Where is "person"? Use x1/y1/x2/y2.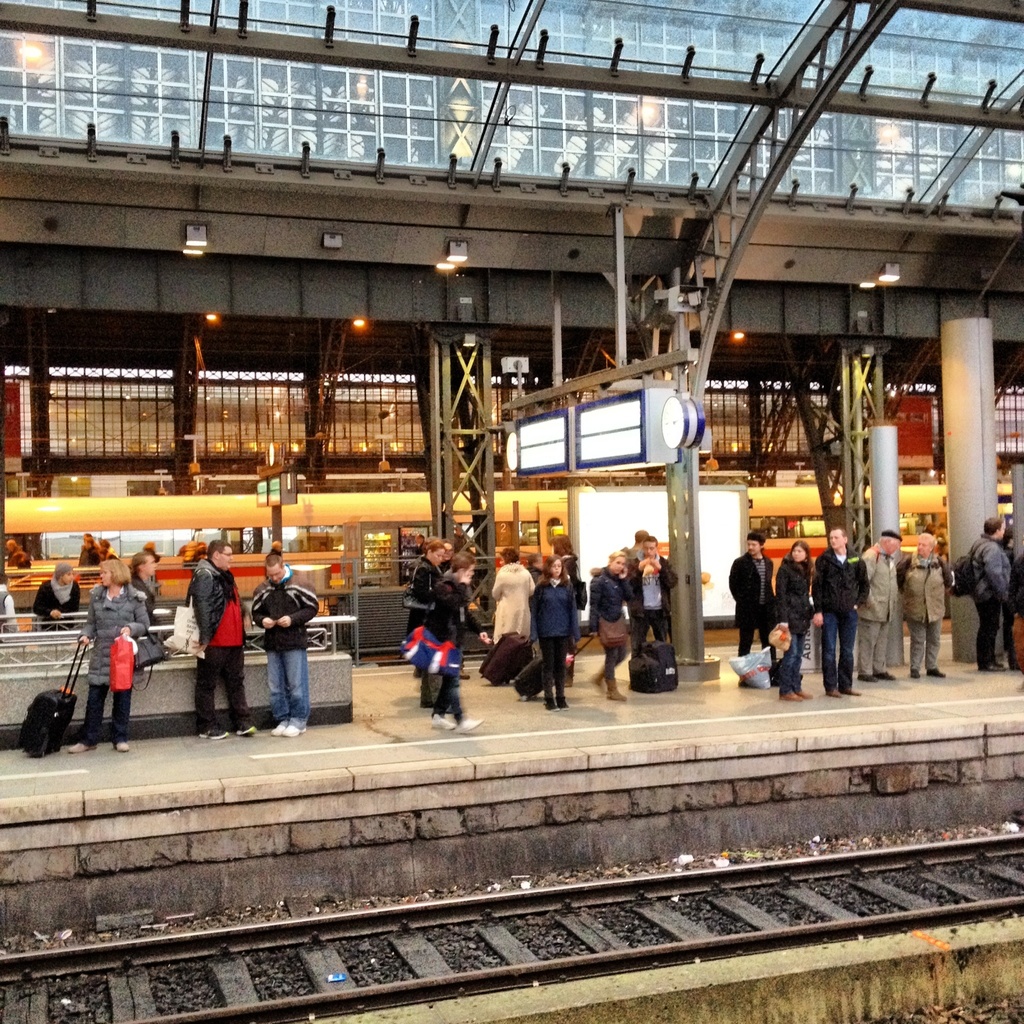
99/534/118/566.
